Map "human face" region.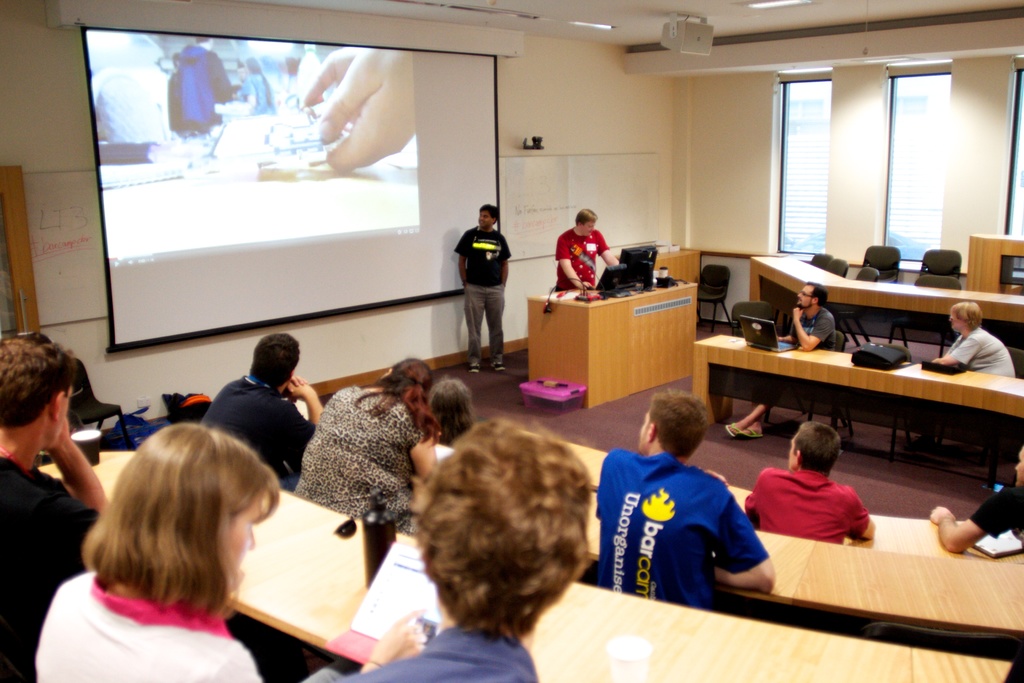
Mapped to <bbox>637, 409, 652, 452</bbox>.
